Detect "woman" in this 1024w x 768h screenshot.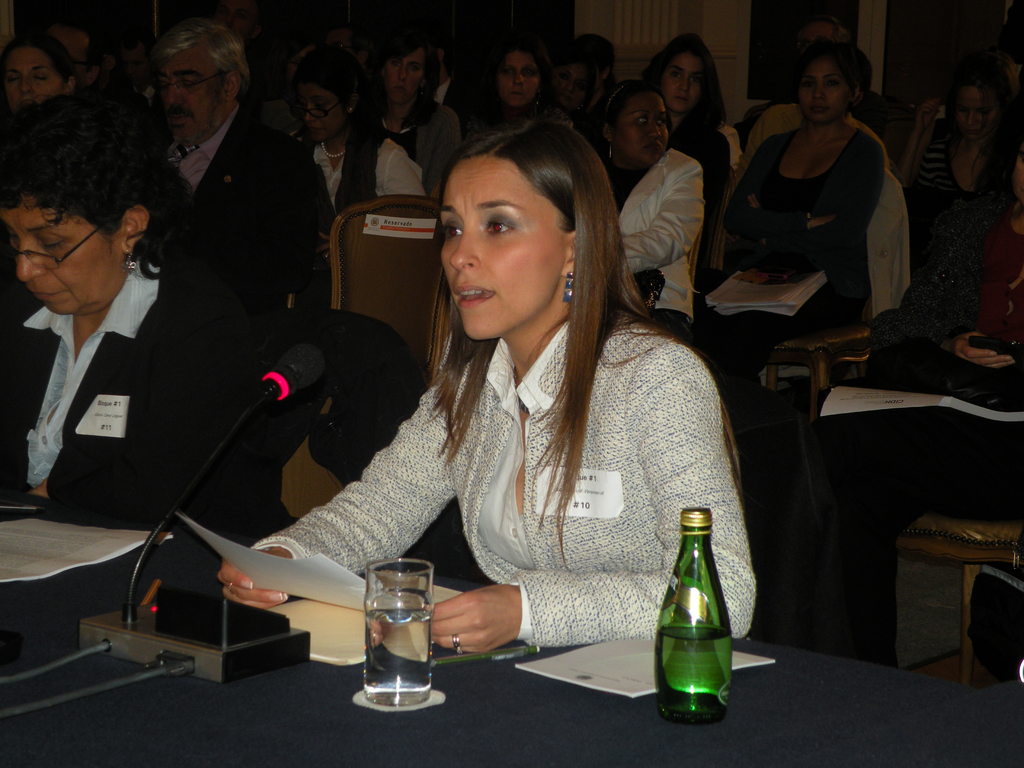
Detection: region(754, 145, 1023, 666).
